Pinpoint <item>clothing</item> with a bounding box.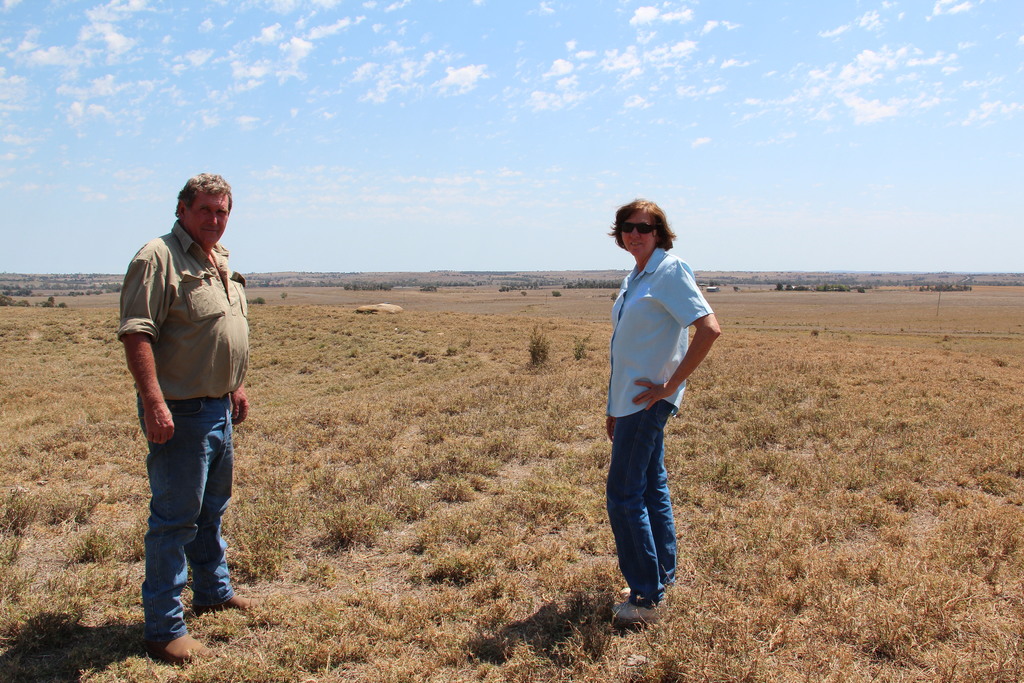
x1=120, y1=219, x2=253, y2=644.
